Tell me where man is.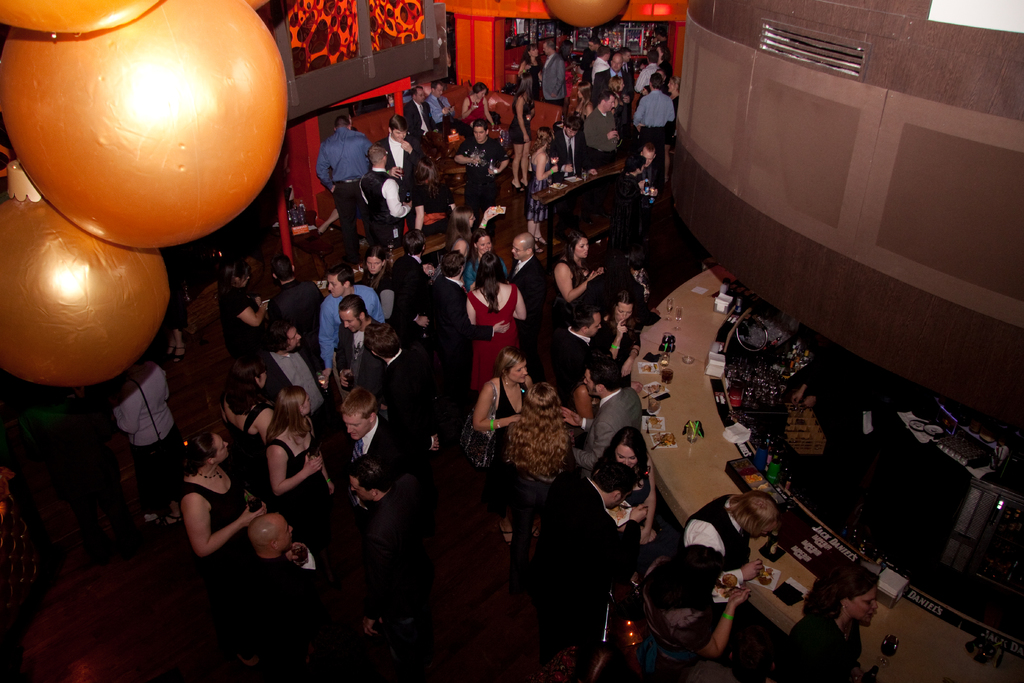
man is at detection(591, 53, 622, 97).
